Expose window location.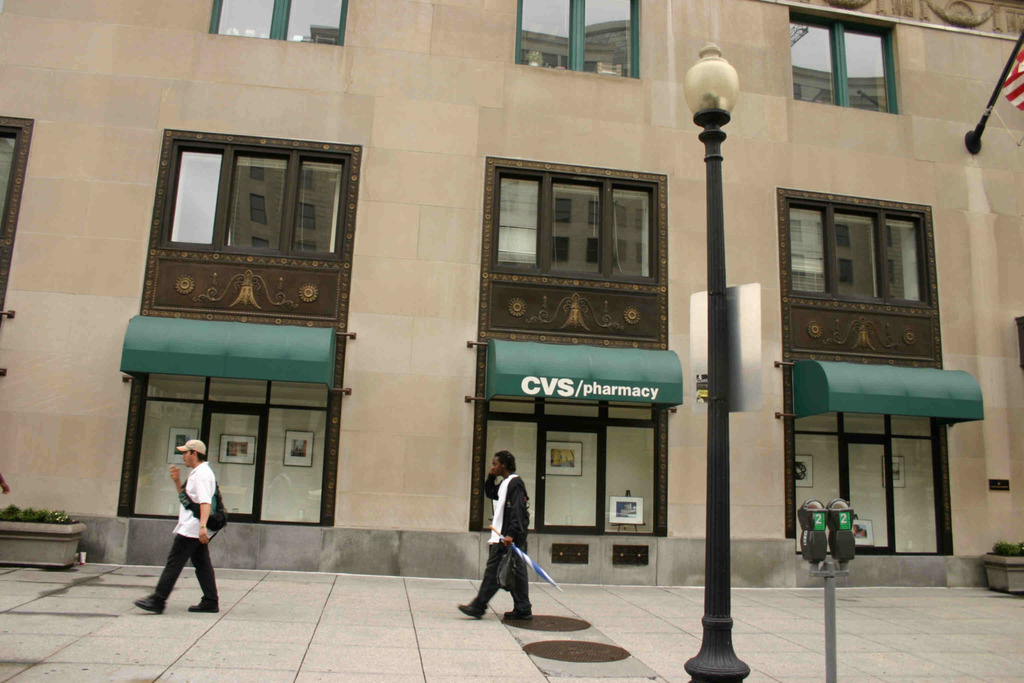
Exposed at left=783, top=181, right=935, bottom=329.
